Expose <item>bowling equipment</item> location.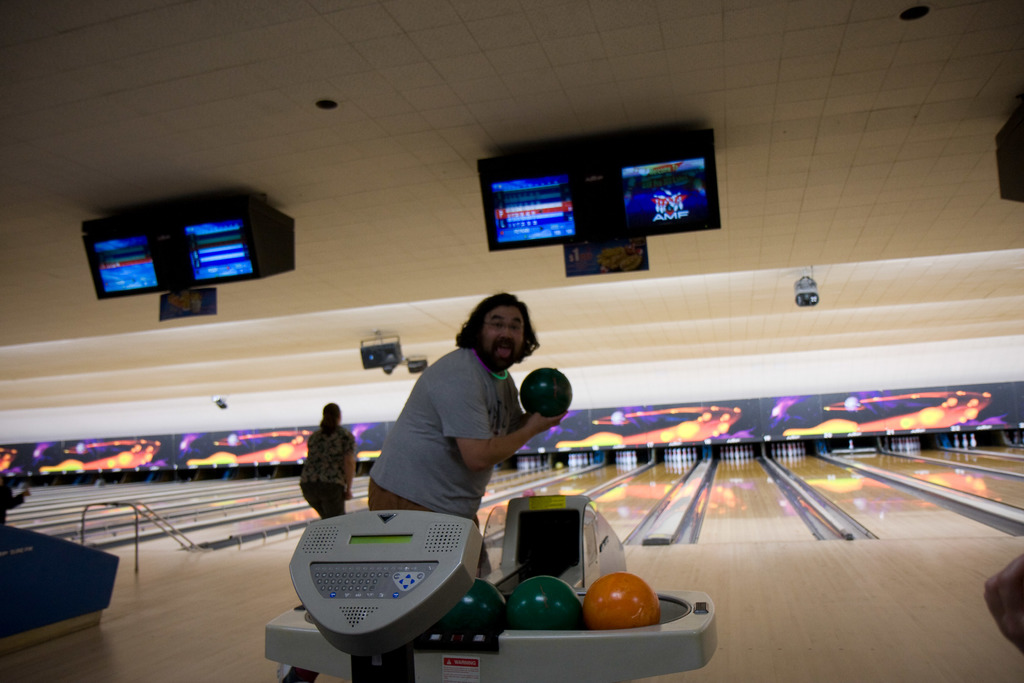
Exposed at bbox(954, 432, 959, 449).
